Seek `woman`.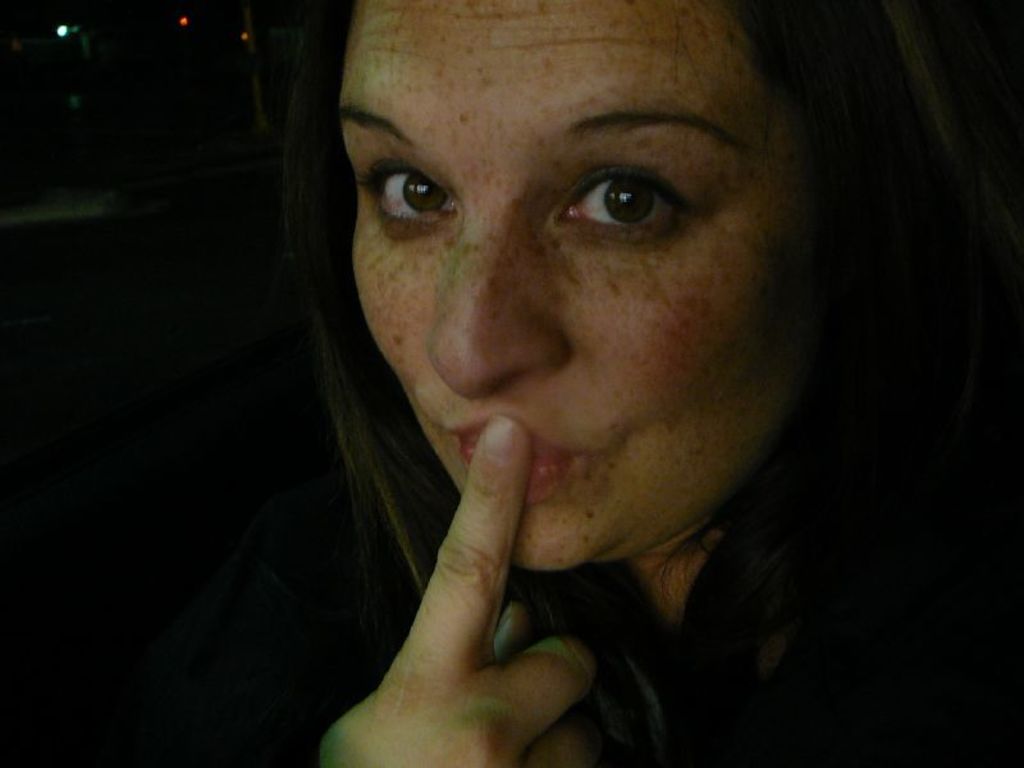
<bbox>142, 0, 950, 767</bbox>.
